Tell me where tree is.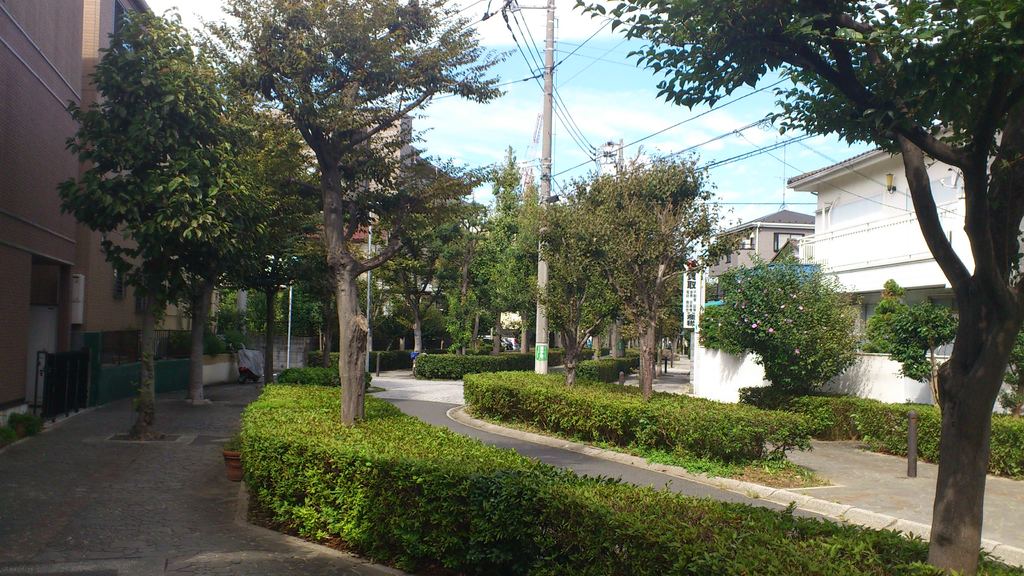
tree is at box(367, 172, 477, 372).
